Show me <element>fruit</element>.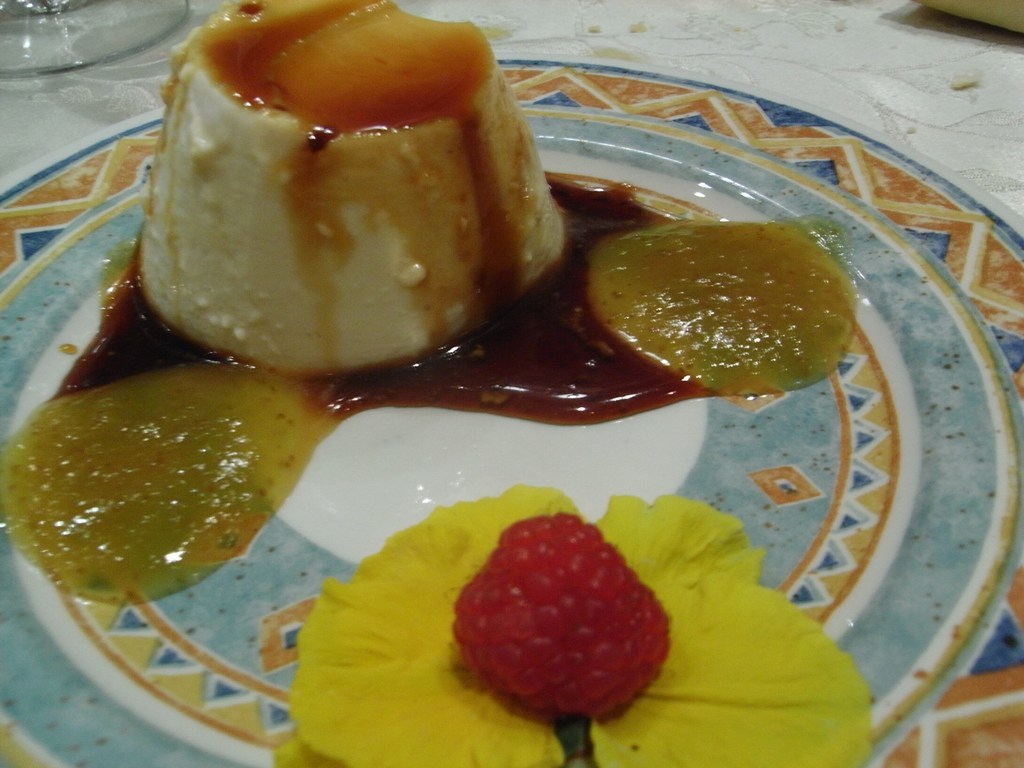
<element>fruit</element> is here: 441, 514, 677, 731.
